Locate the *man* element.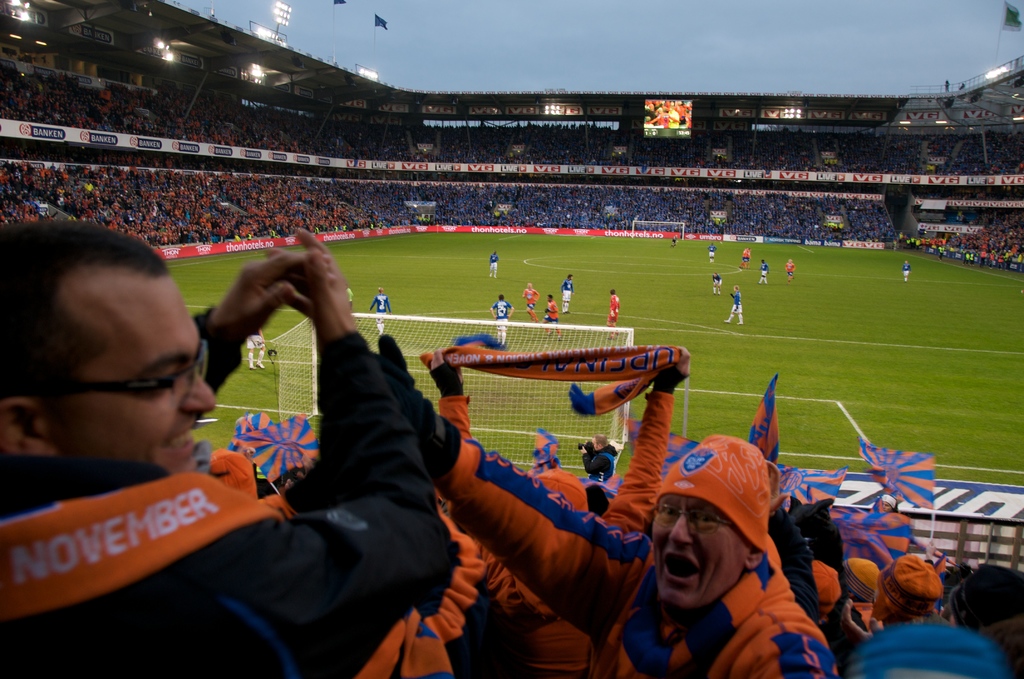
Element bbox: [368,284,396,338].
